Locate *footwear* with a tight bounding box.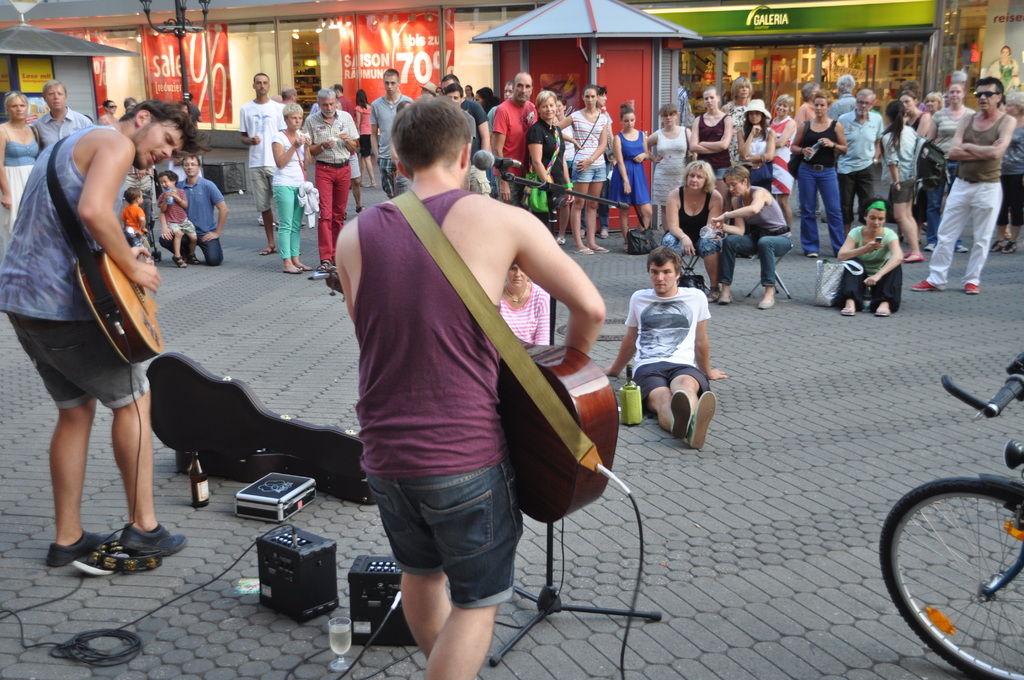
675/388/691/435.
